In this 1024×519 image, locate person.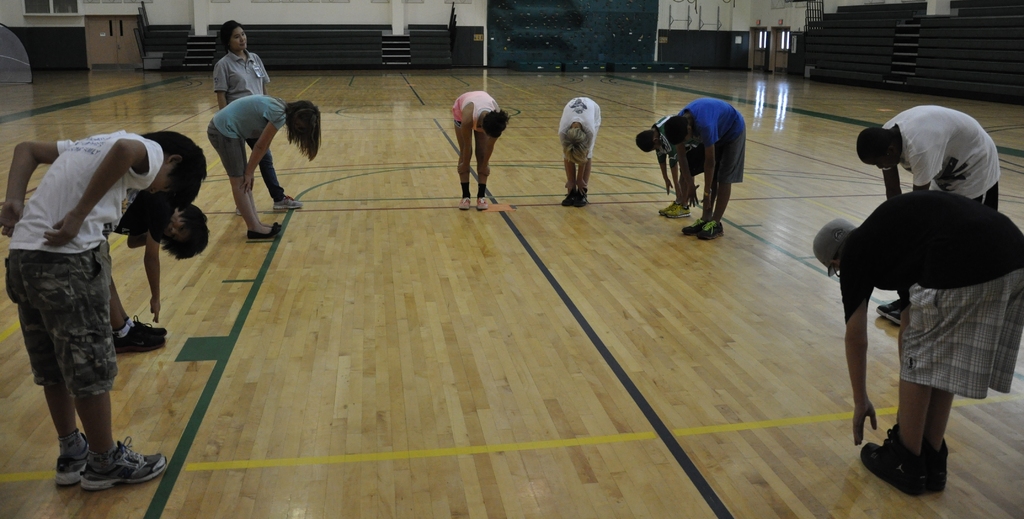
Bounding box: 207:98:323:245.
